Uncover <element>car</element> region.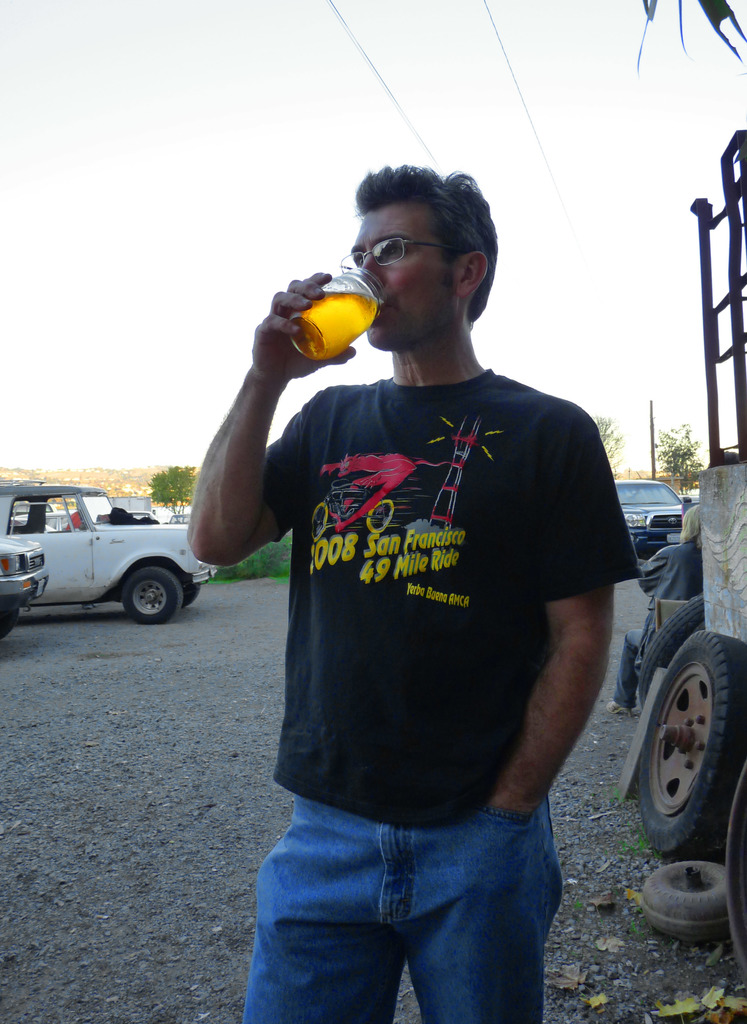
Uncovered: (0, 540, 53, 637).
